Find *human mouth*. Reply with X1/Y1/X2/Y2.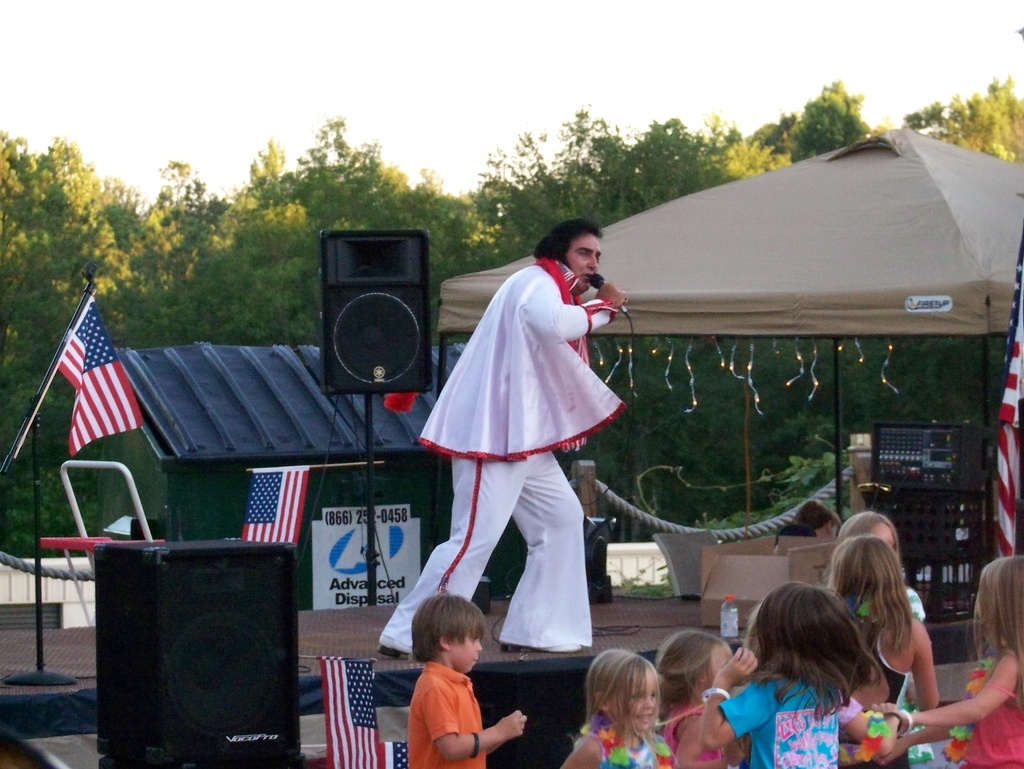
636/715/655/722.
